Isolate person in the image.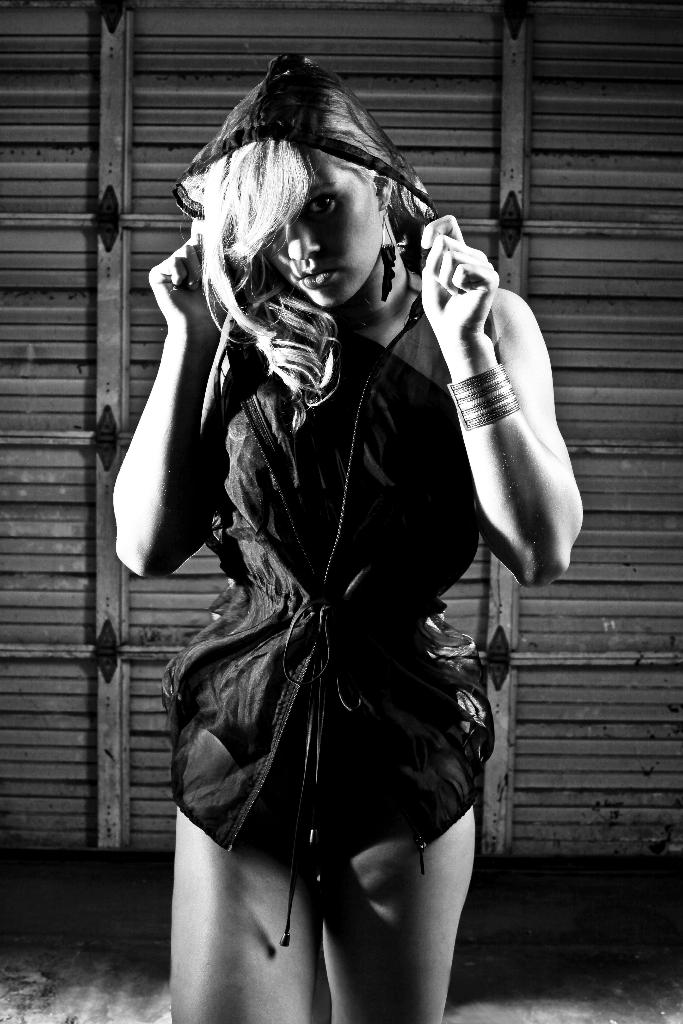
Isolated region: bbox(106, 56, 564, 947).
